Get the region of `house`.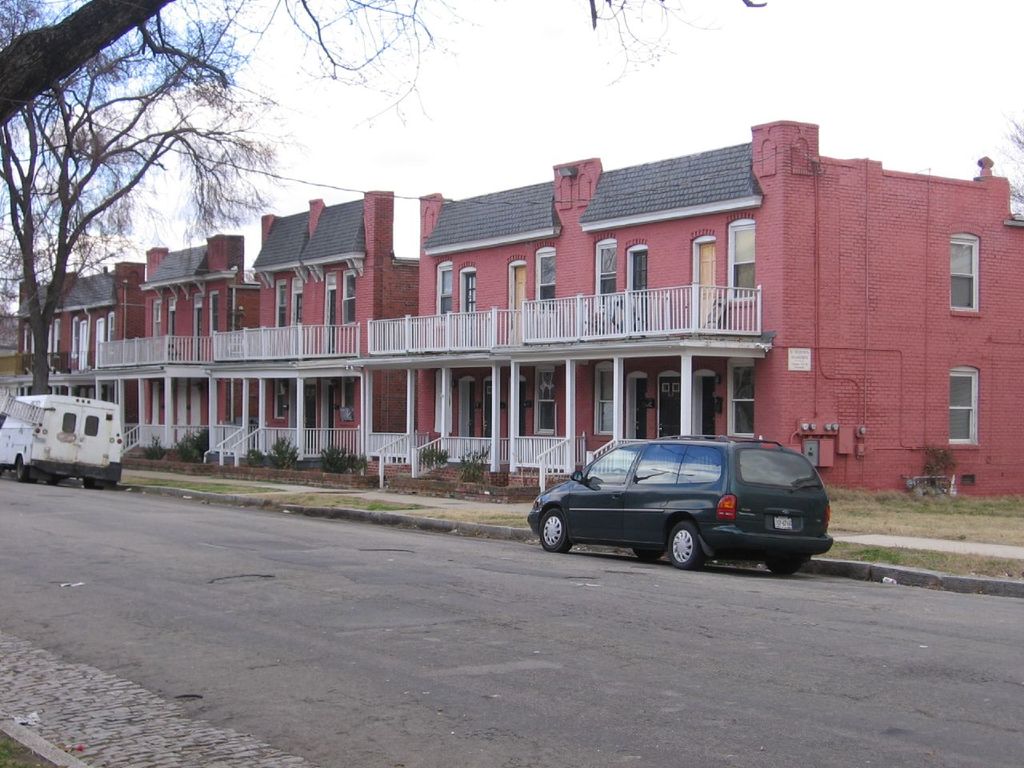
<bbox>14, 114, 1023, 496</bbox>.
